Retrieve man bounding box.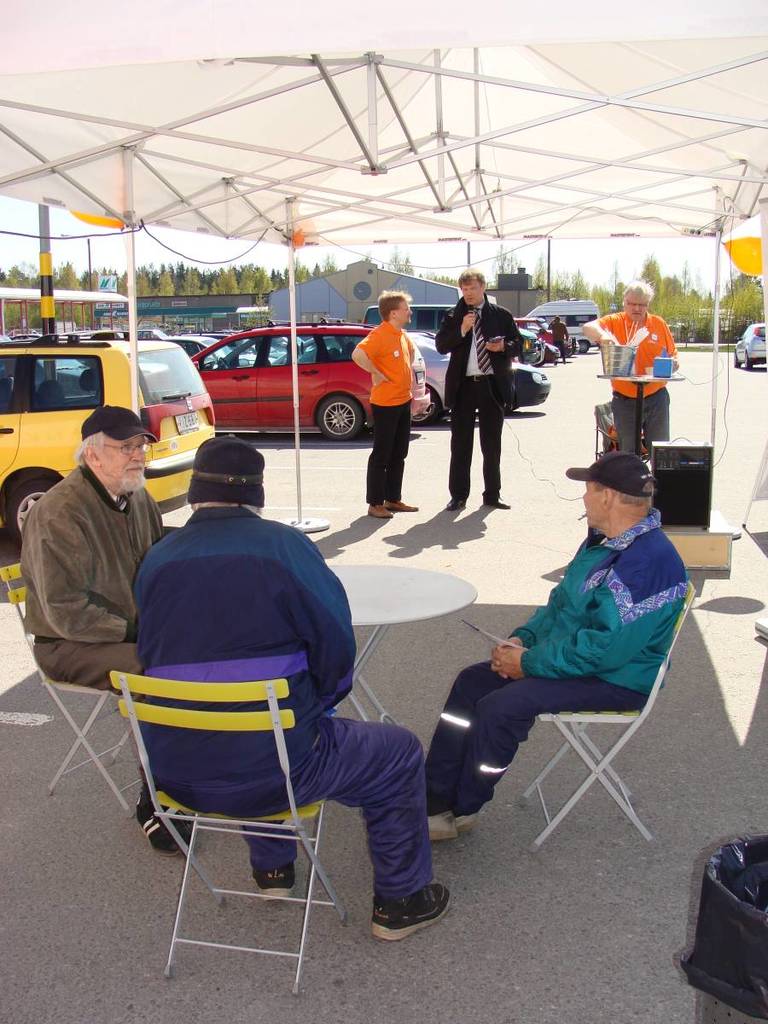
Bounding box: (x1=134, y1=433, x2=447, y2=945).
